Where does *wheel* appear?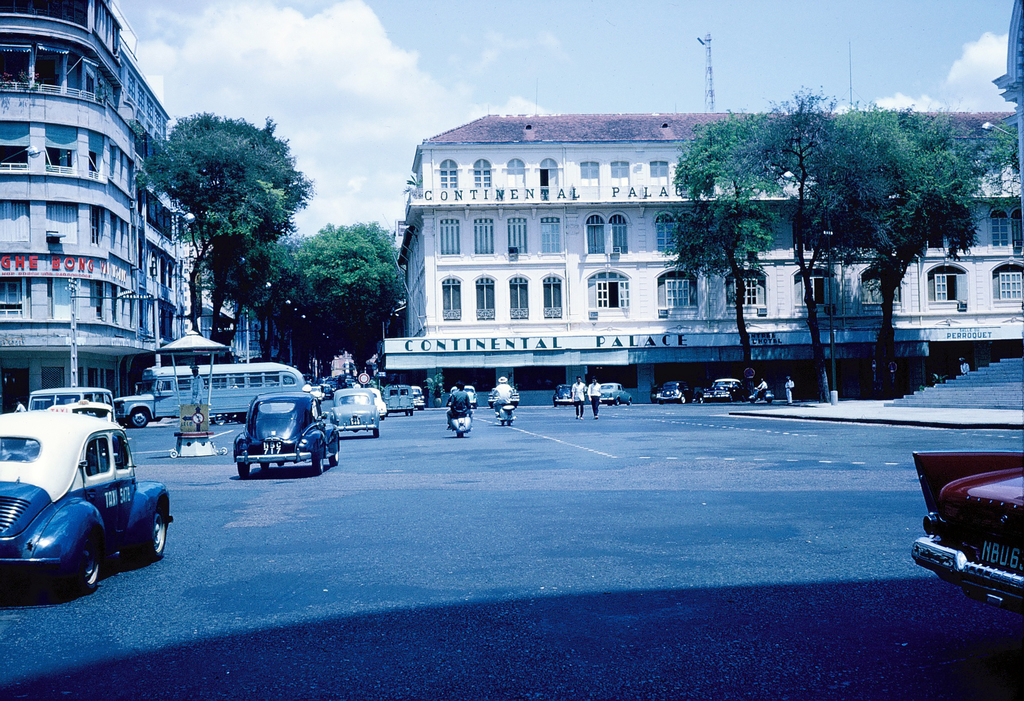
Appears at {"left": 237, "top": 460, "right": 249, "bottom": 478}.
